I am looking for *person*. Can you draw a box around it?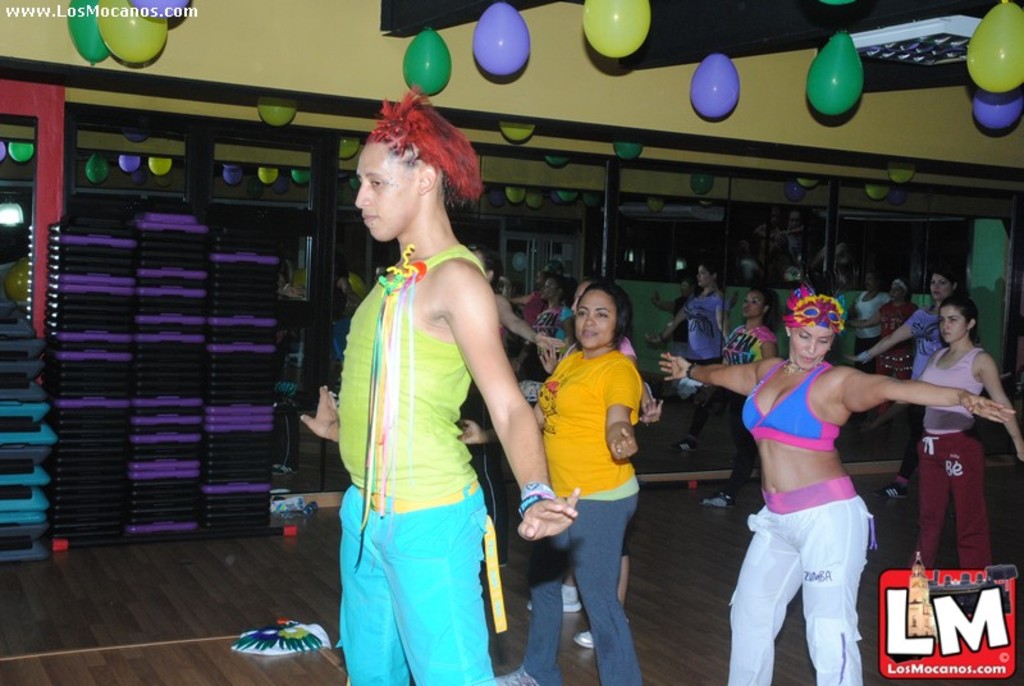
Sure, the bounding box is {"x1": 664, "y1": 291, "x2": 1011, "y2": 685}.
